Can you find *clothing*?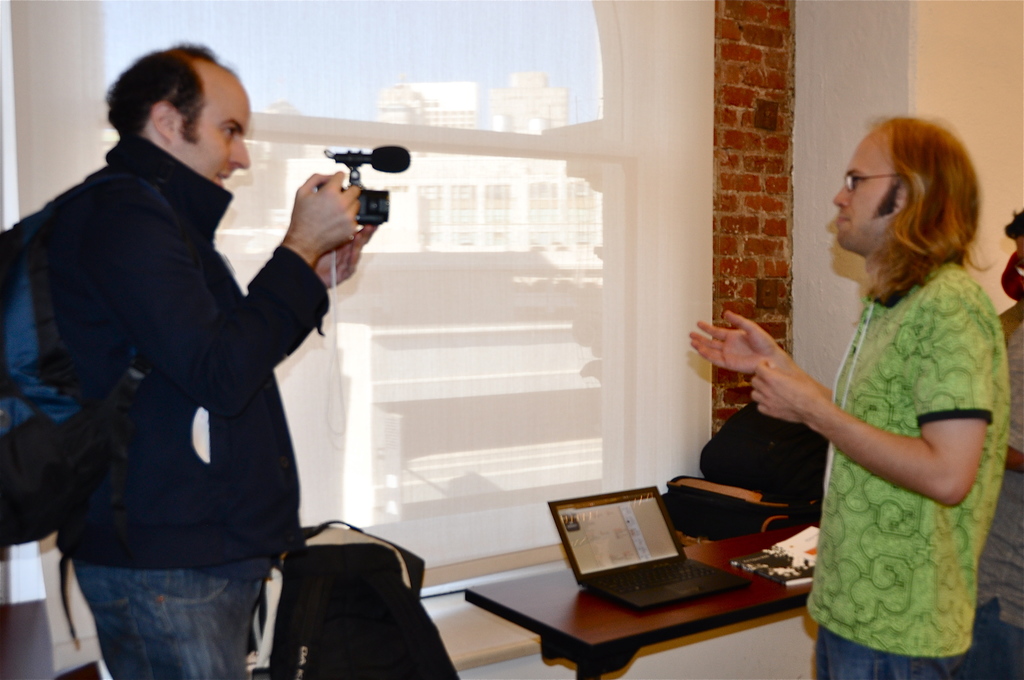
Yes, bounding box: detection(806, 265, 1009, 679).
